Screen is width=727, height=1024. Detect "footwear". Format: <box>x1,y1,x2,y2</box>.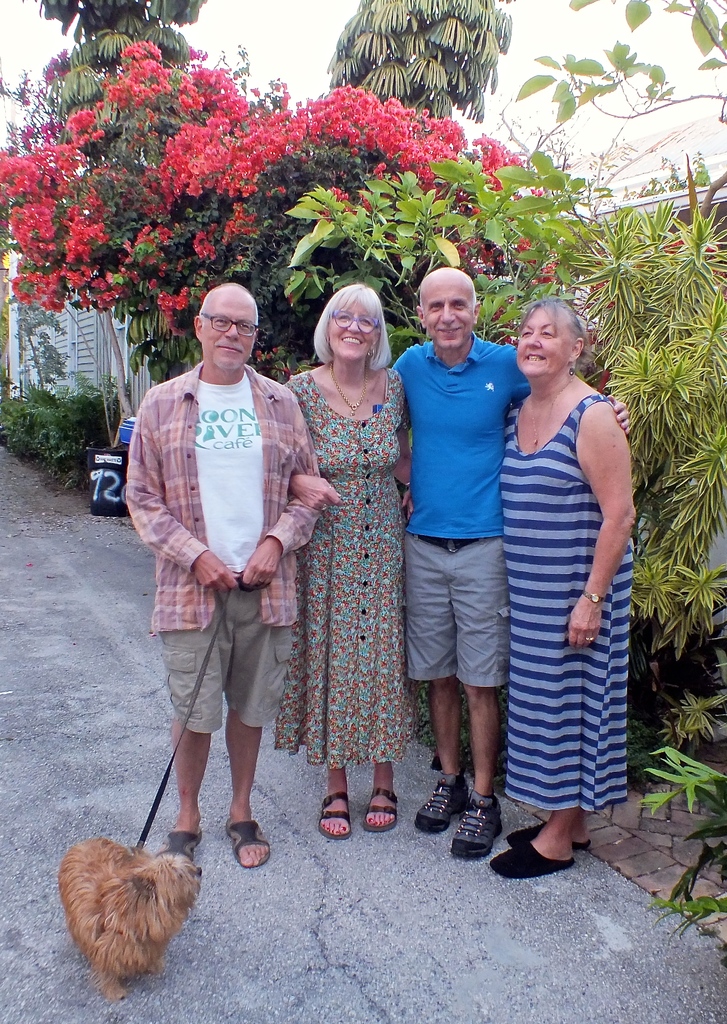
<box>488,840,571,882</box>.
